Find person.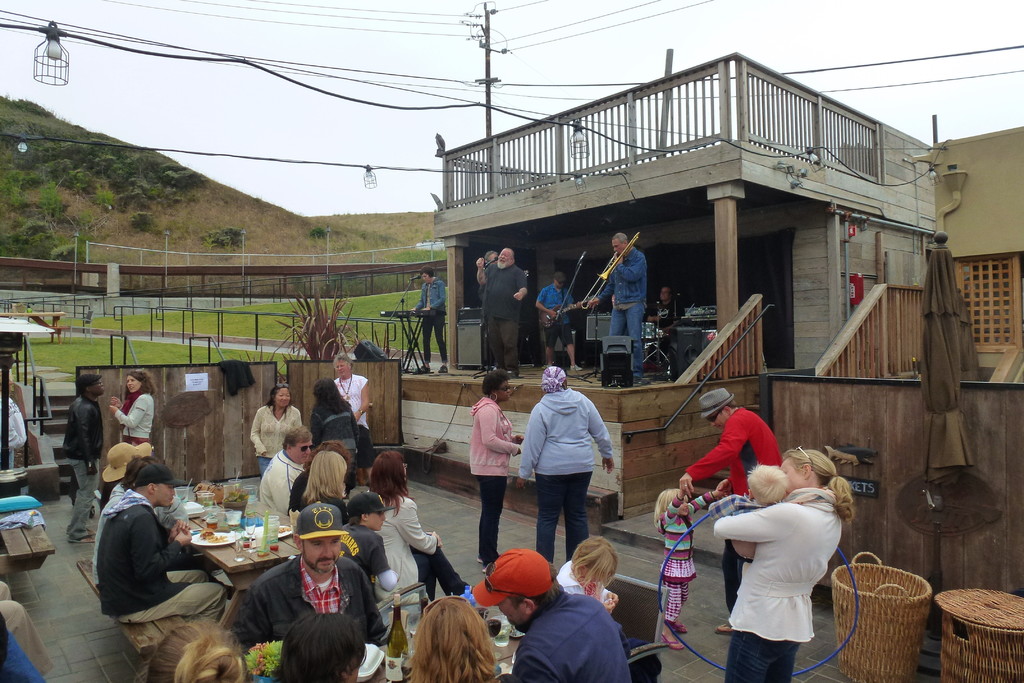
87,447,180,594.
